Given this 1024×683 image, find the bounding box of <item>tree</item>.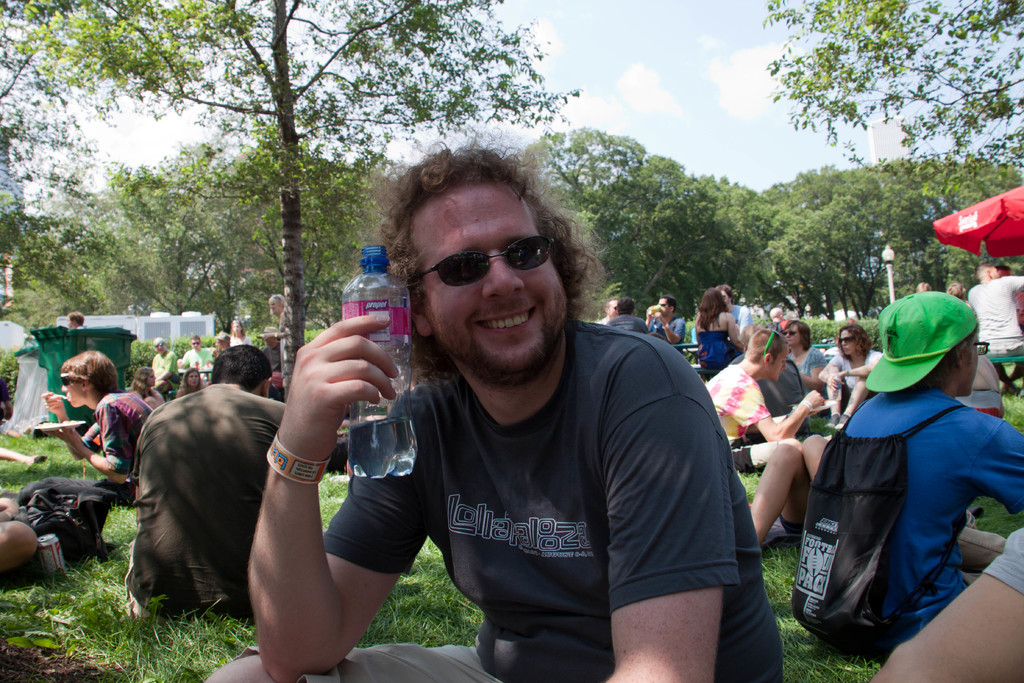
left=748, top=22, right=996, bottom=188.
